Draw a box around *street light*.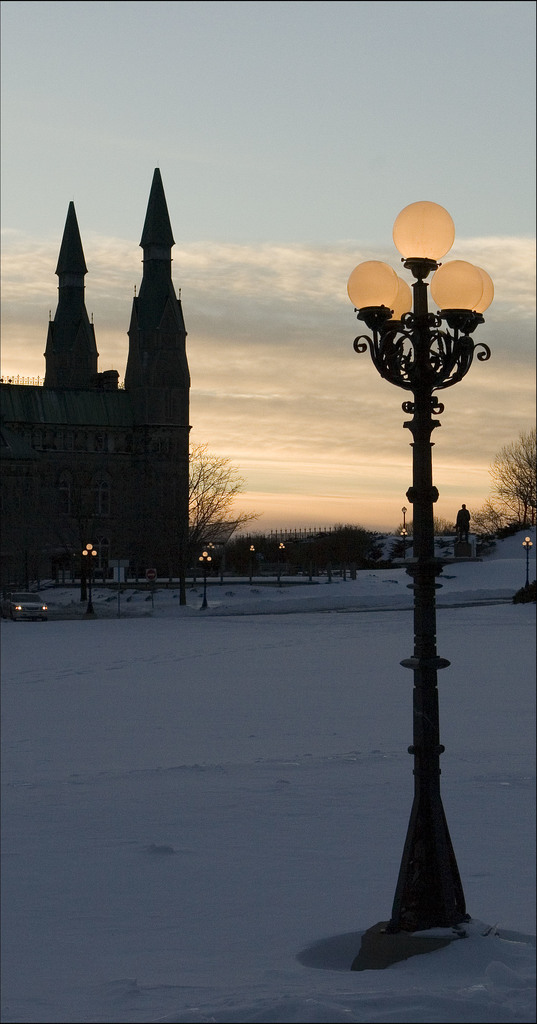
(195, 552, 214, 611).
